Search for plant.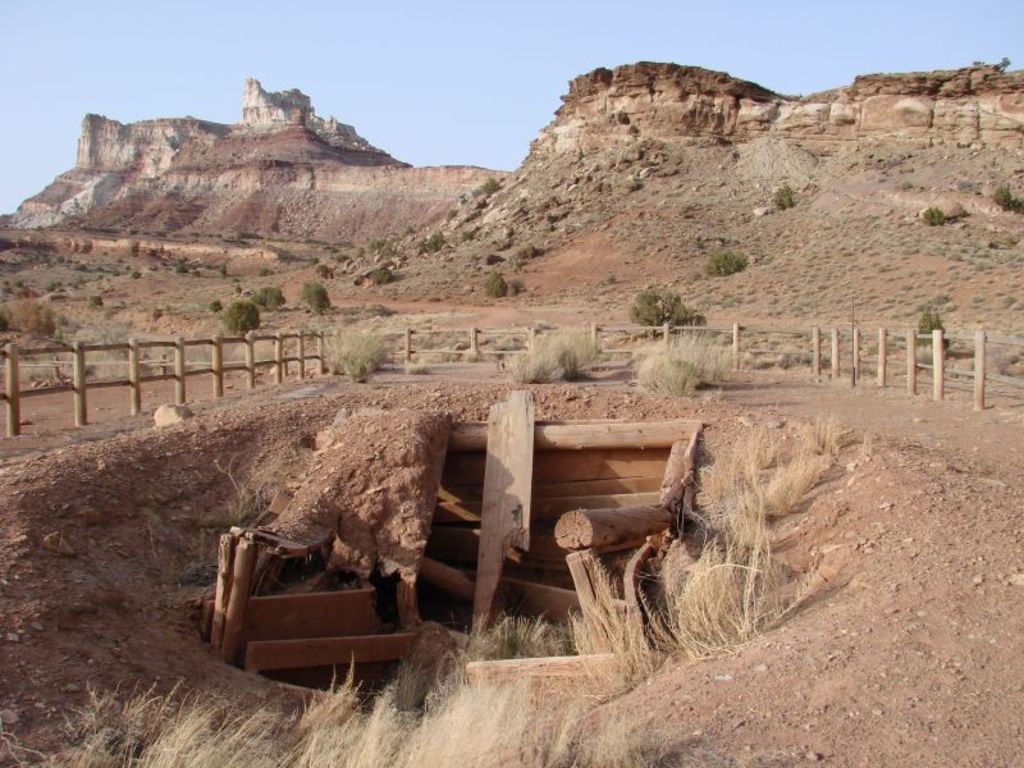
Found at [445, 206, 456, 224].
